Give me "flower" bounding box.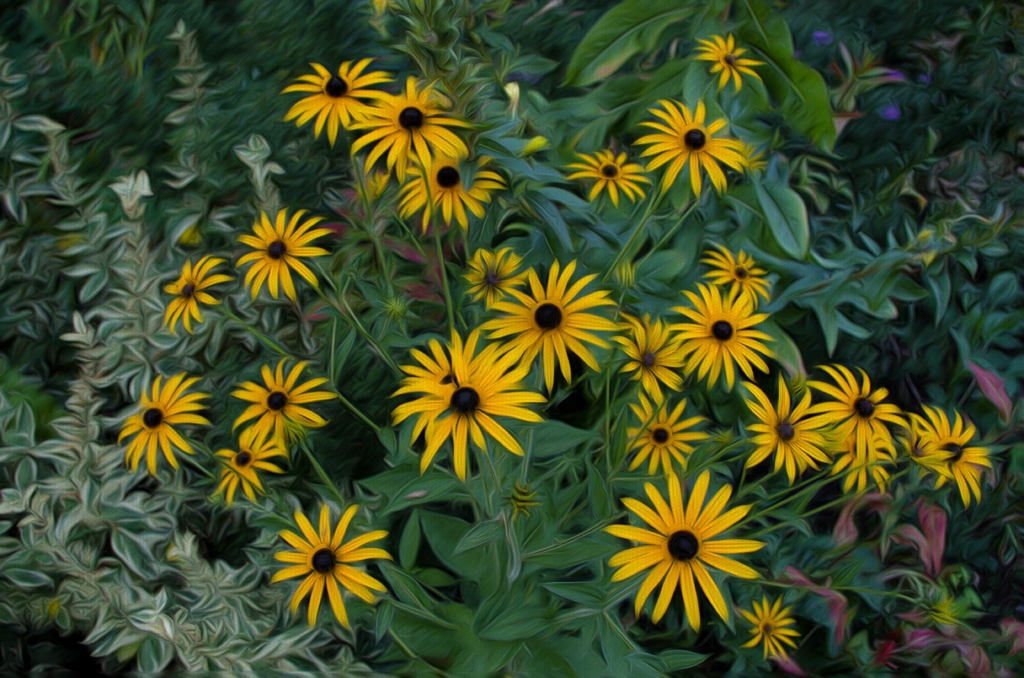
box(158, 251, 229, 339).
